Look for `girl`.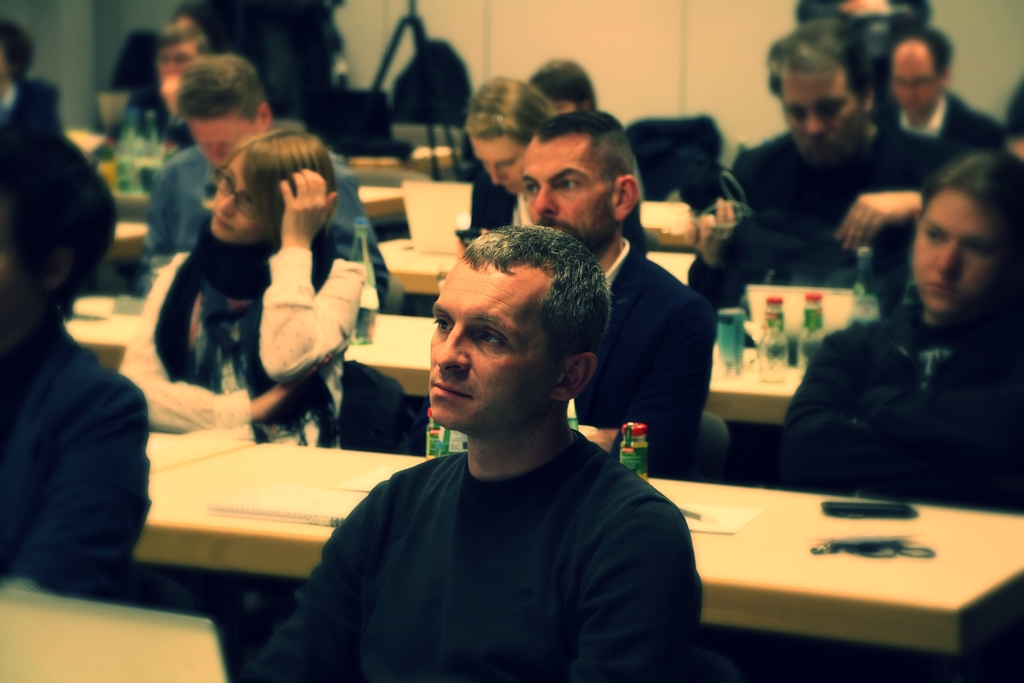
Found: select_region(781, 151, 1023, 504).
